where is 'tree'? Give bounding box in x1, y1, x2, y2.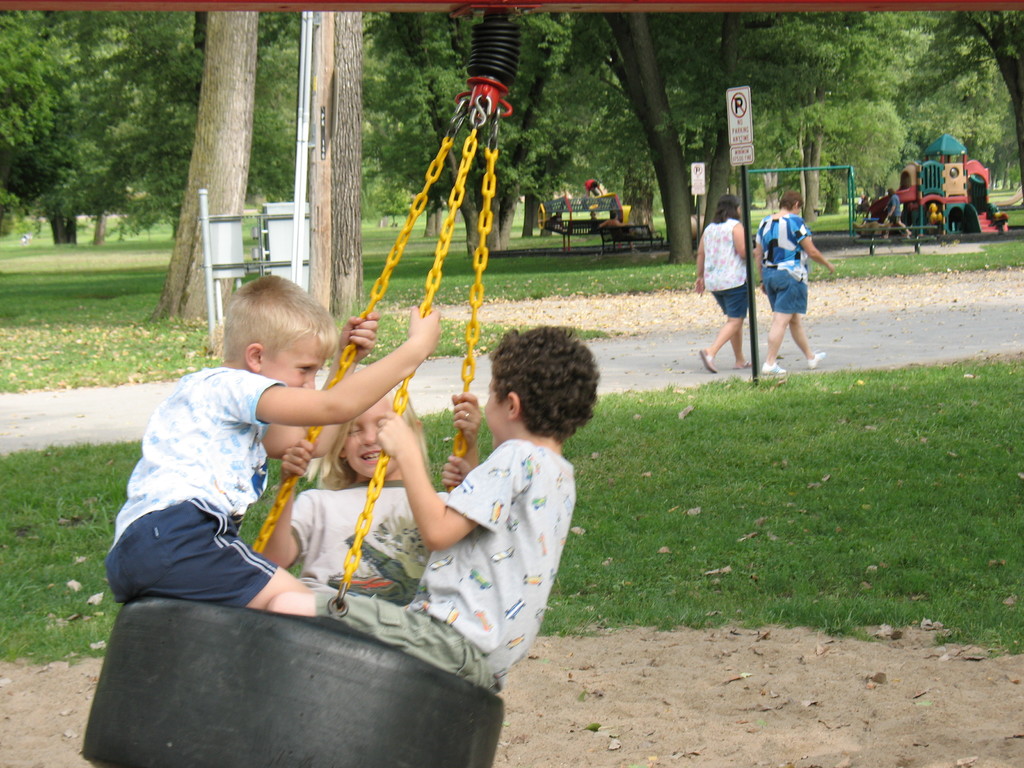
941, 0, 1023, 214.
